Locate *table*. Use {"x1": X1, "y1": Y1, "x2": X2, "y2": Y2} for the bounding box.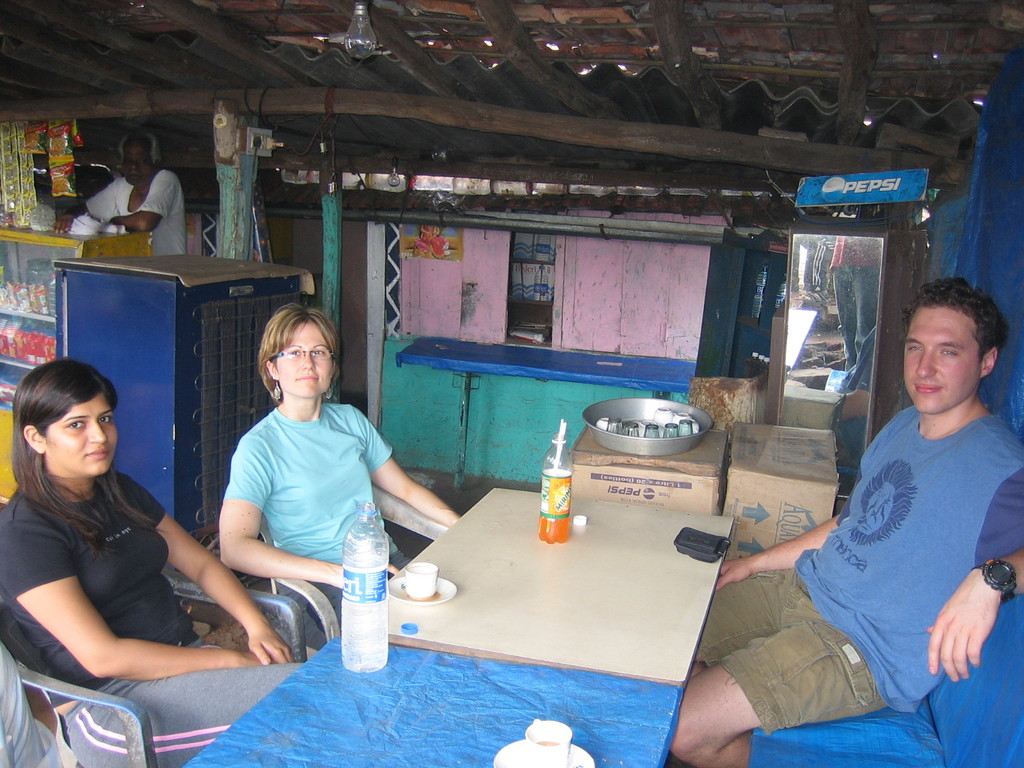
{"x1": 188, "y1": 463, "x2": 800, "y2": 756}.
